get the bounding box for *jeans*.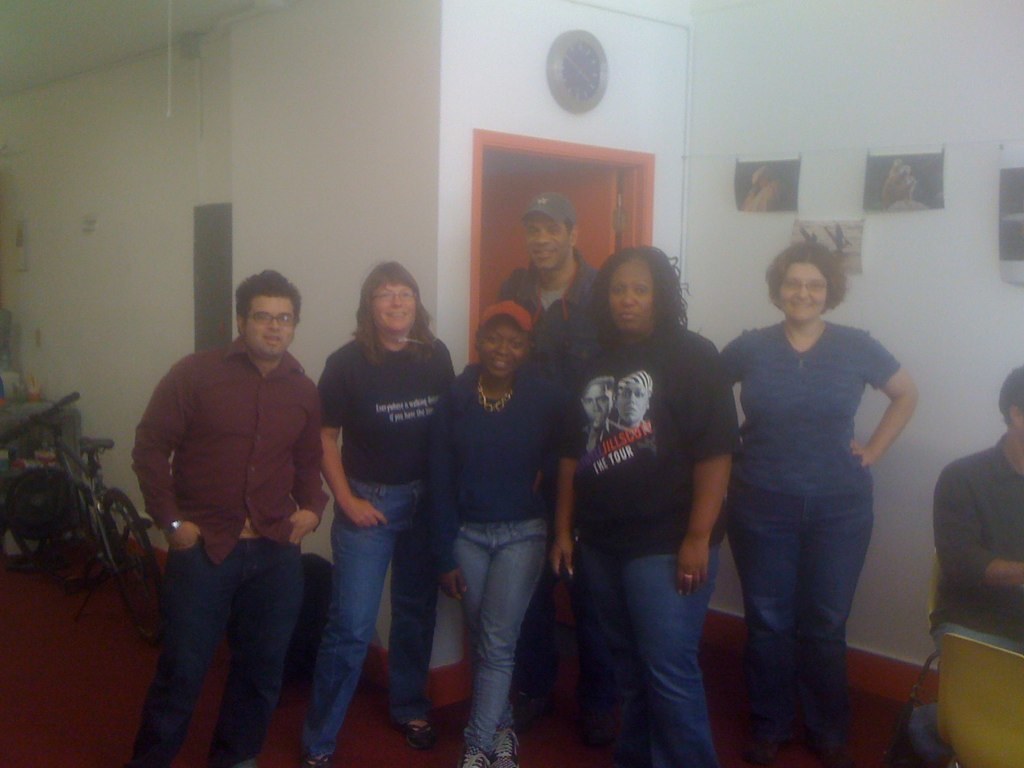
detection(716, 479, 872, 755).
